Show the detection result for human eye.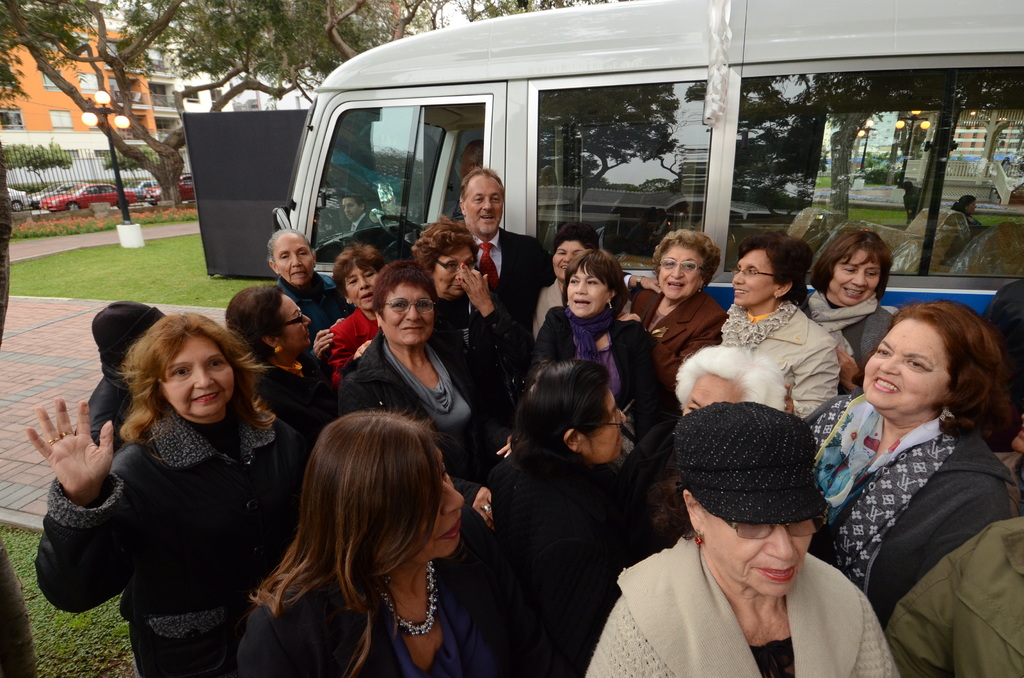
box(662, 259, 675, 268).
